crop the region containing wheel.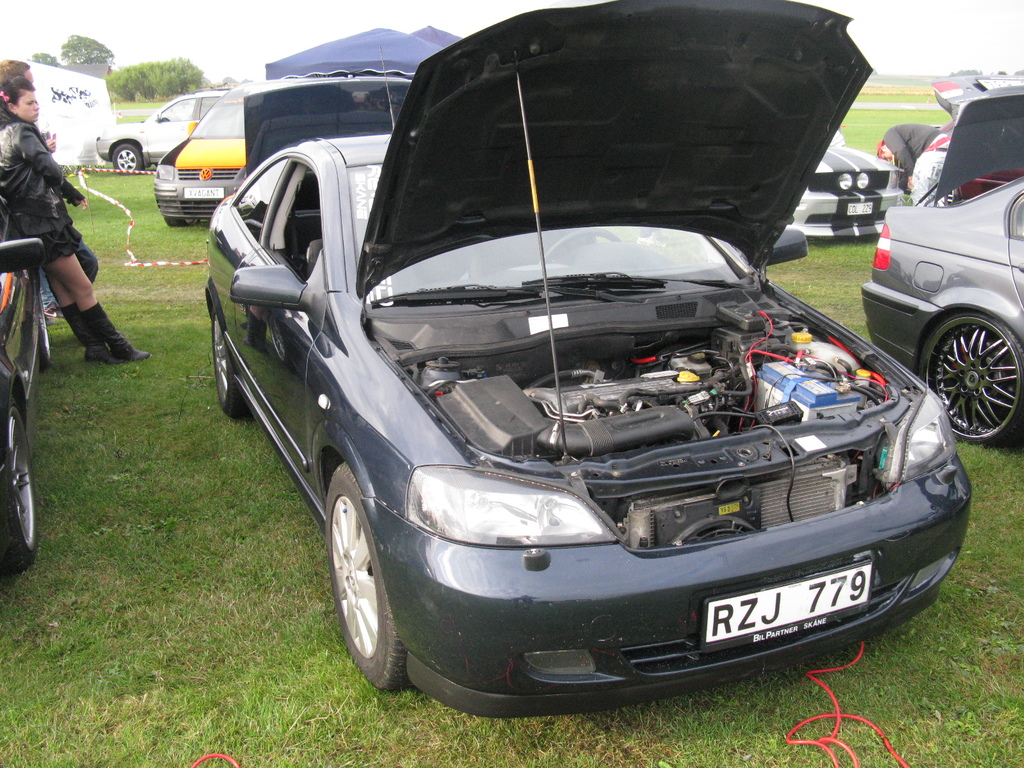
Crop region: pyautogui.locateOnScreen(317, 463, 422, 692).
